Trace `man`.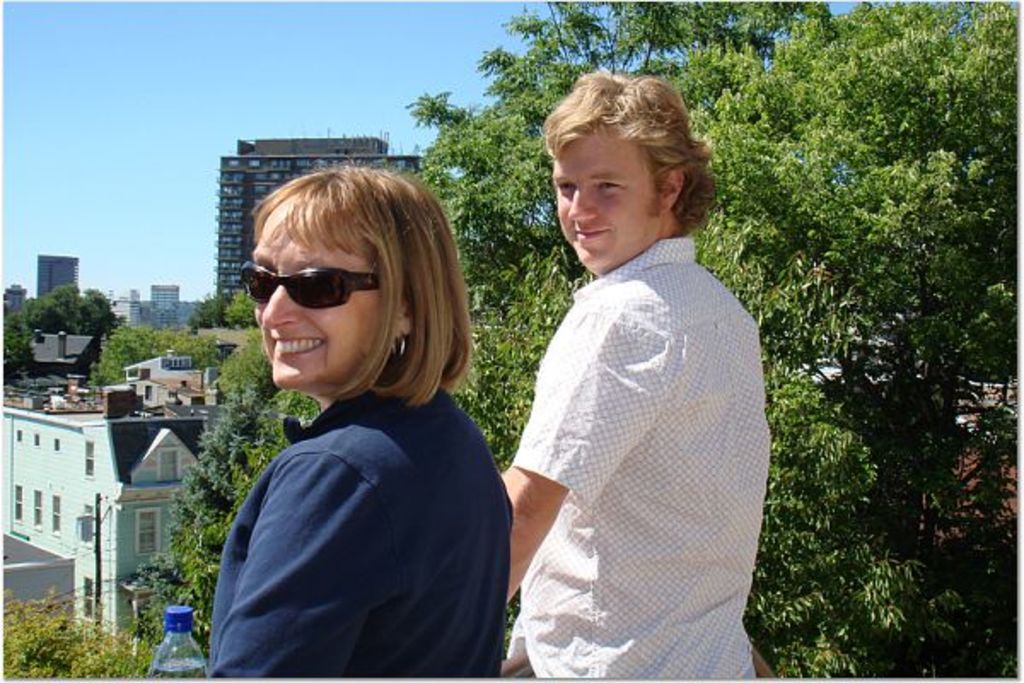
Traced to (490,99,787,664).
